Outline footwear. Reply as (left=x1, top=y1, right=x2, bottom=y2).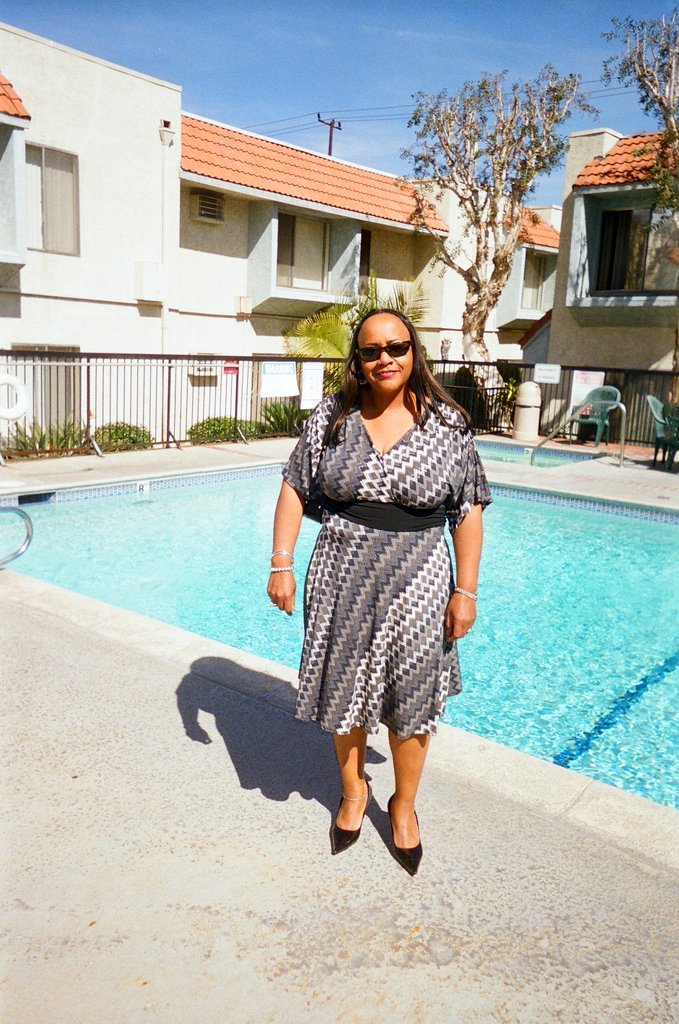
(left=381, top=800, right=438, bottom=884).
